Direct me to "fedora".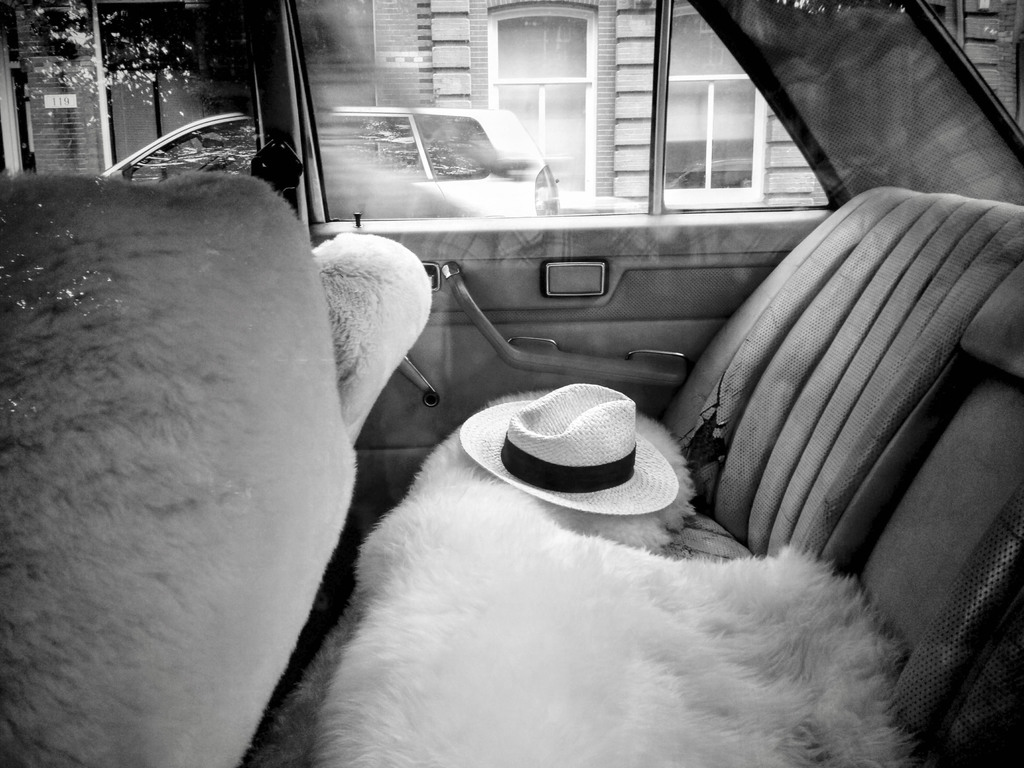
Direction: 455/378/678/517.
